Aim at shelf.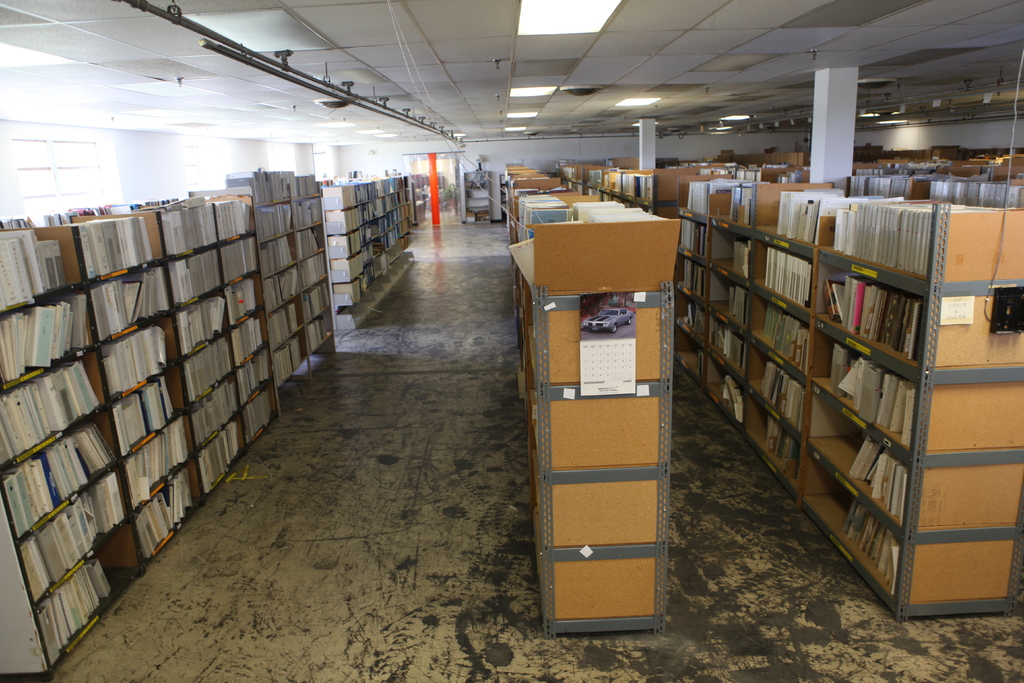
Aimed at [x1=200, y1=181, x2=282, y2=454].
